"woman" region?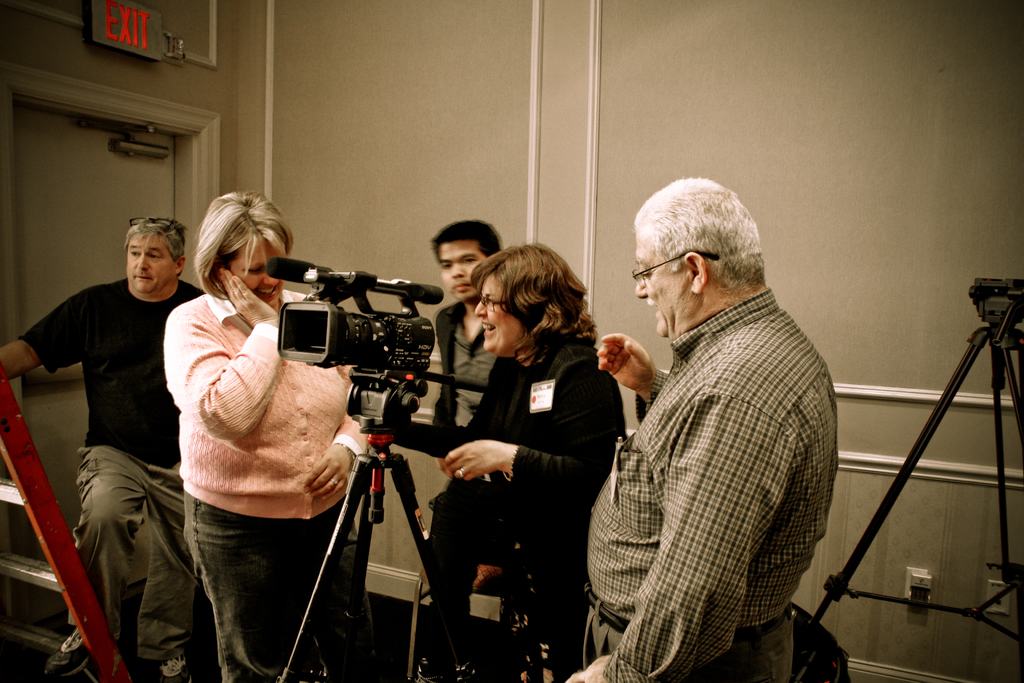
(x1=431, y1=251, x2=608, y2=679)
